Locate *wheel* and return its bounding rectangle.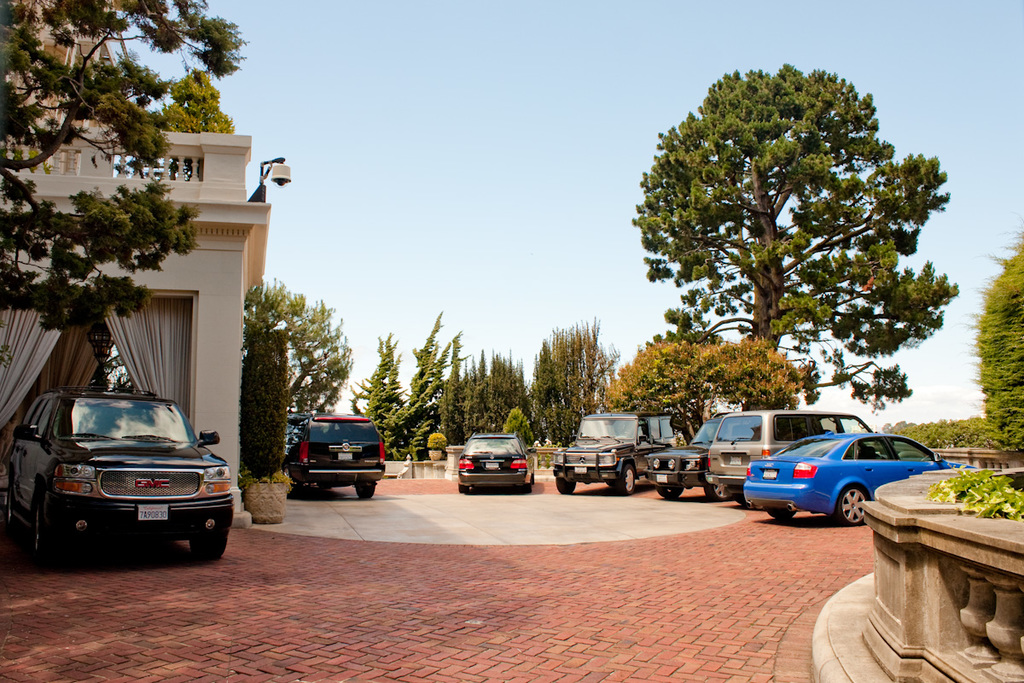
x1=655 y1=482 x2=686 y2=499.
